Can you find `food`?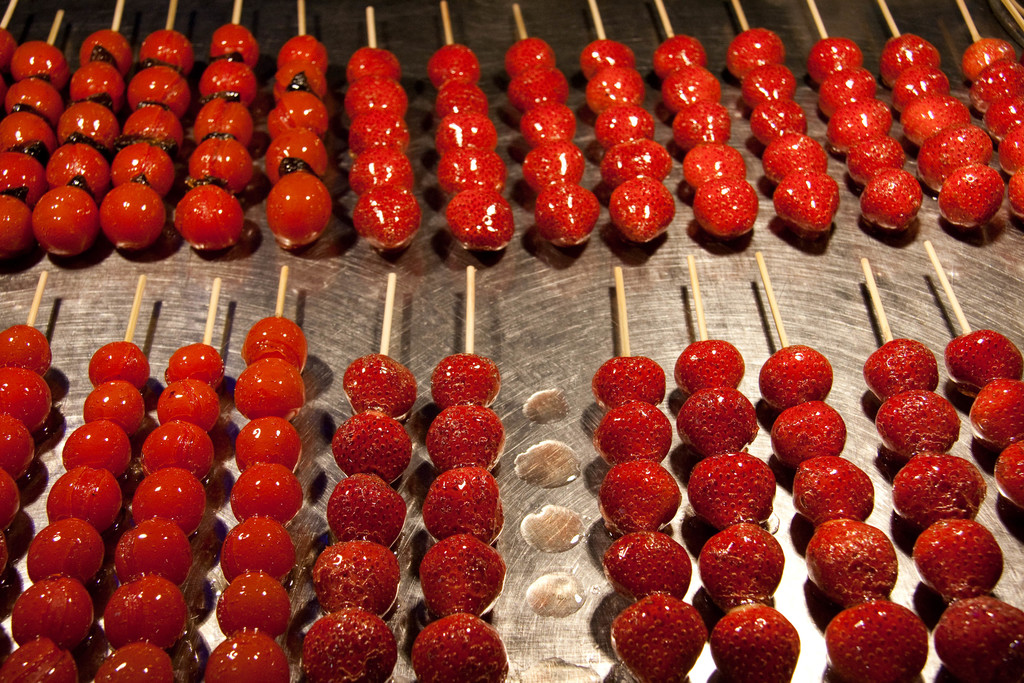
Yes, bounding box: <bbox>329, 471, 406, 550</bbox>.
